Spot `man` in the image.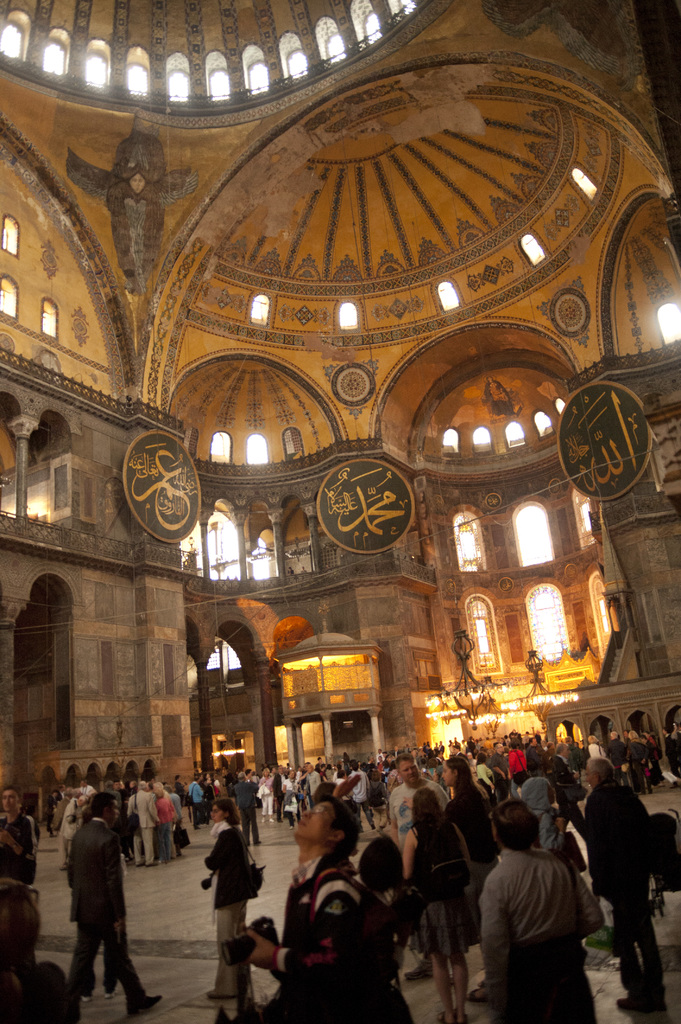
`man` found at bbox=[0, 786, 40, 904].
